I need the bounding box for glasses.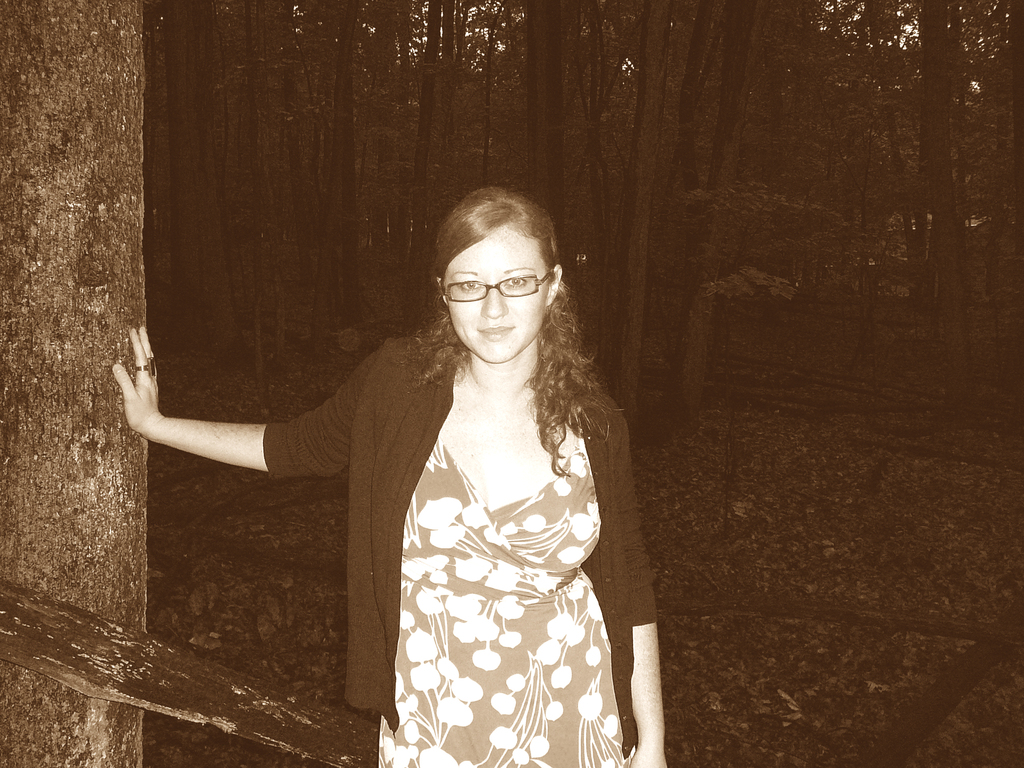
Here it is: <region>435, 264, 561, 310</region>.
